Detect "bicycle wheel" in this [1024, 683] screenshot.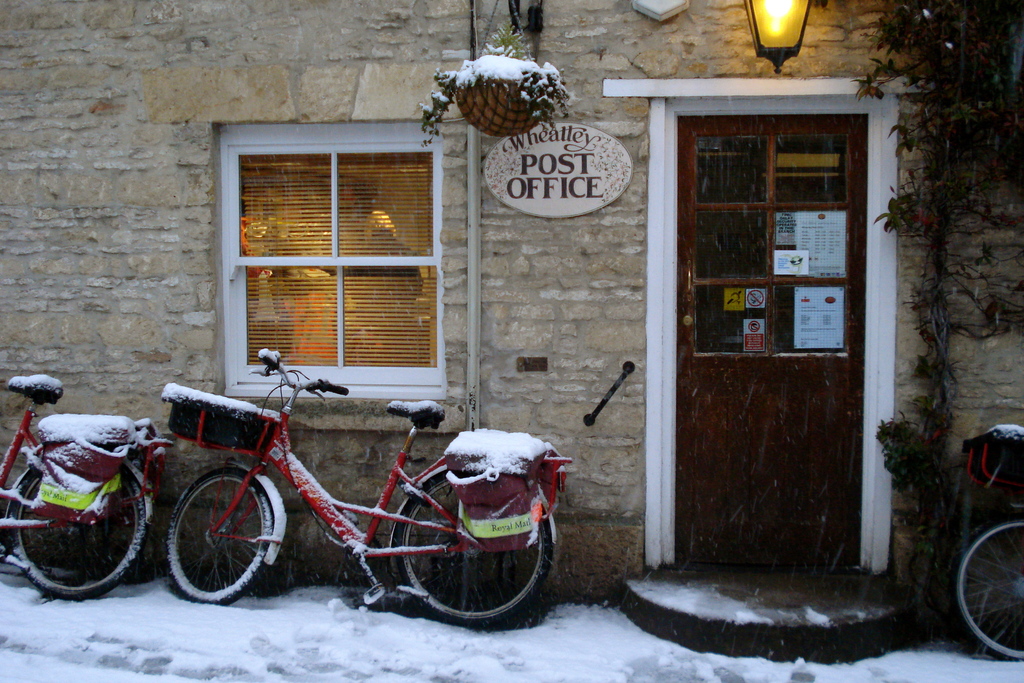
Detection: <bbox>165, 473, 267, 612</bbox>.
